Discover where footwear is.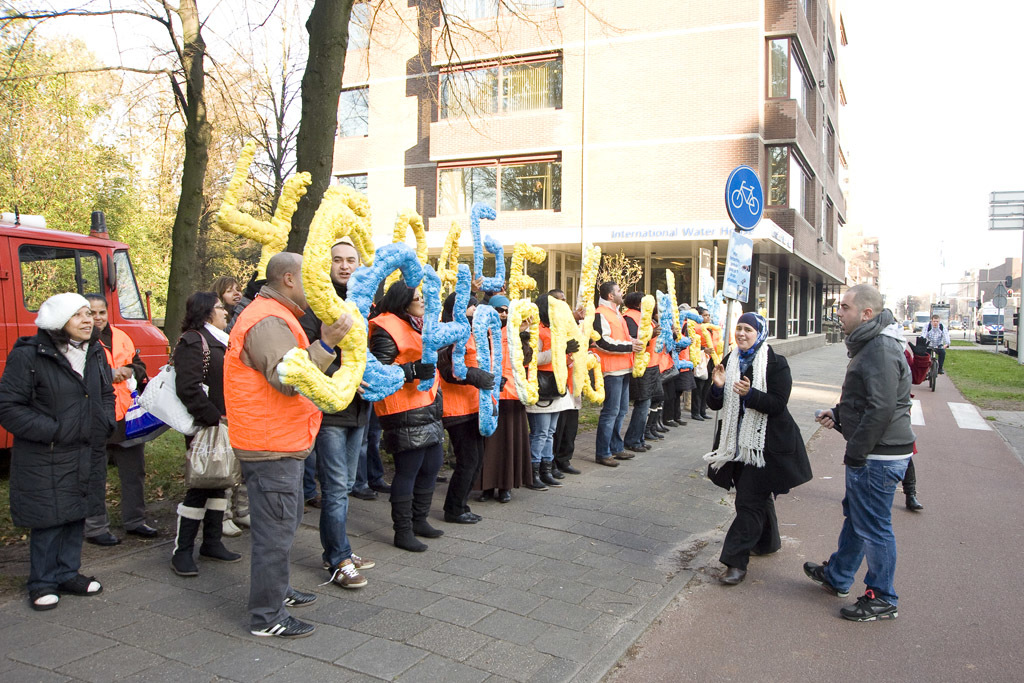
Discovered at Rect(544, 465, 555, 478).
